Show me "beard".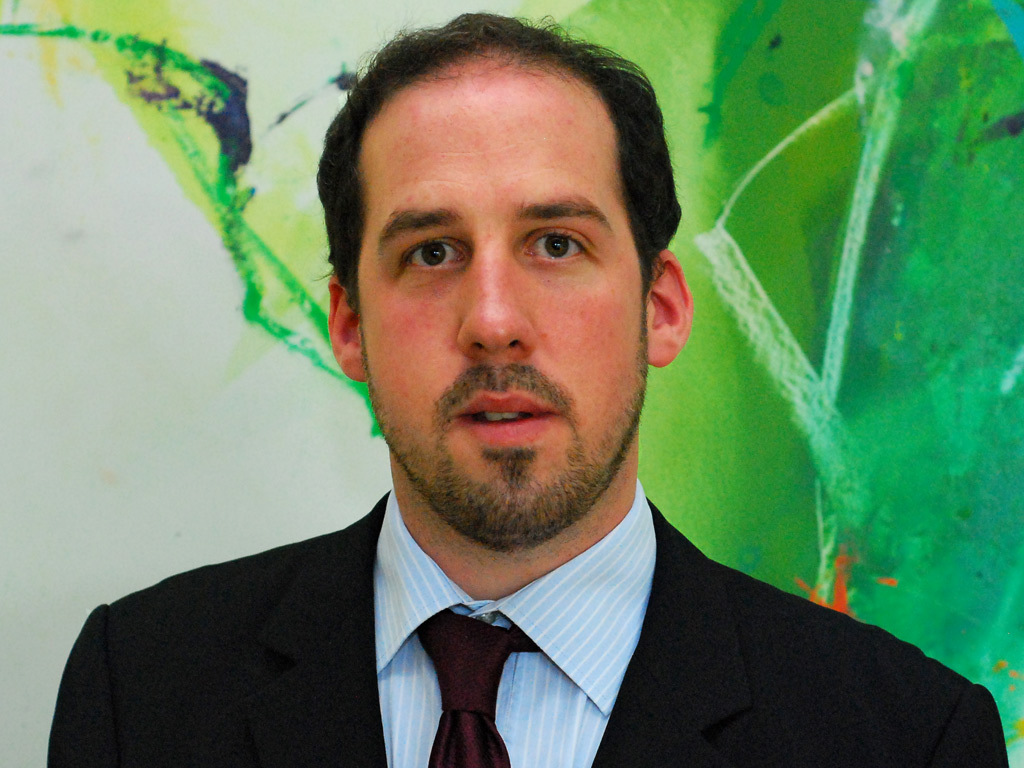
"beard" is here: region(356, 326, 647, 549).
